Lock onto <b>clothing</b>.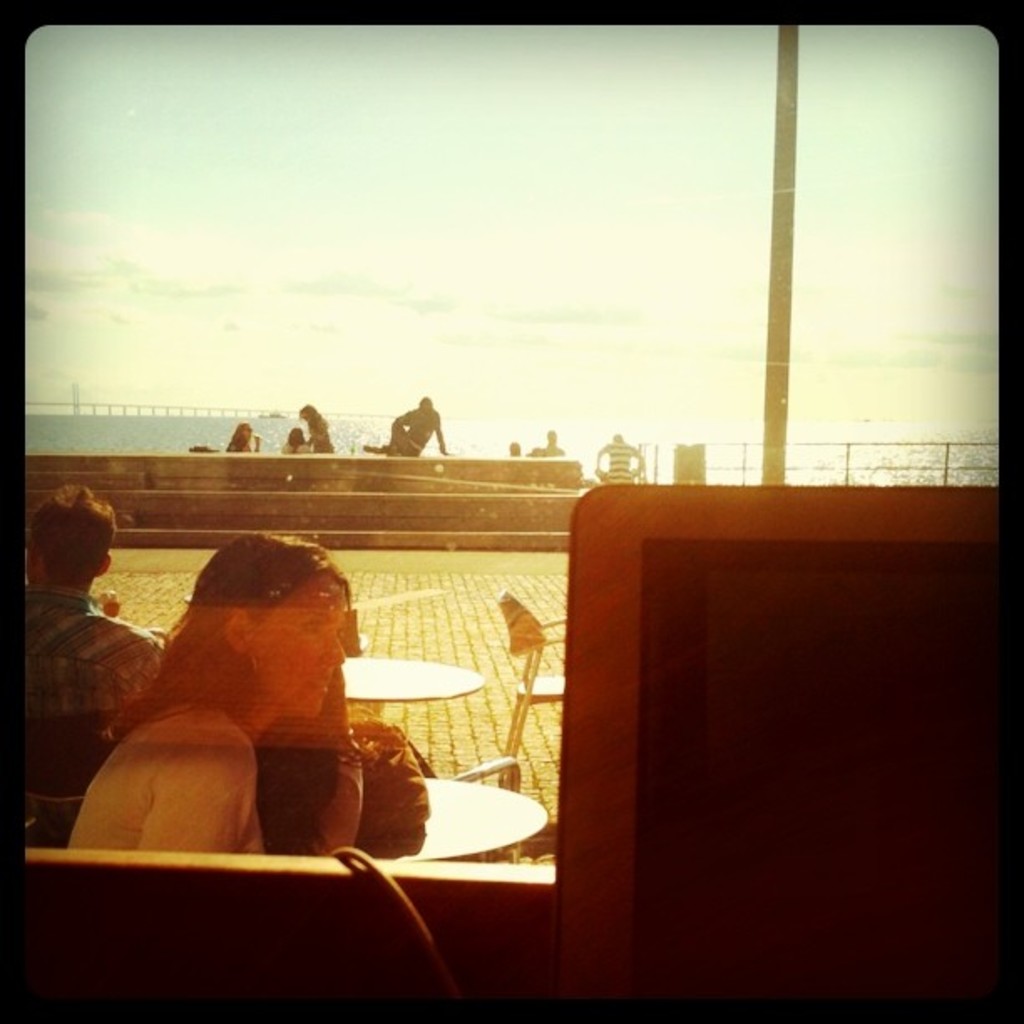
Locked: <region>599, 442, 641, 495</region>.
